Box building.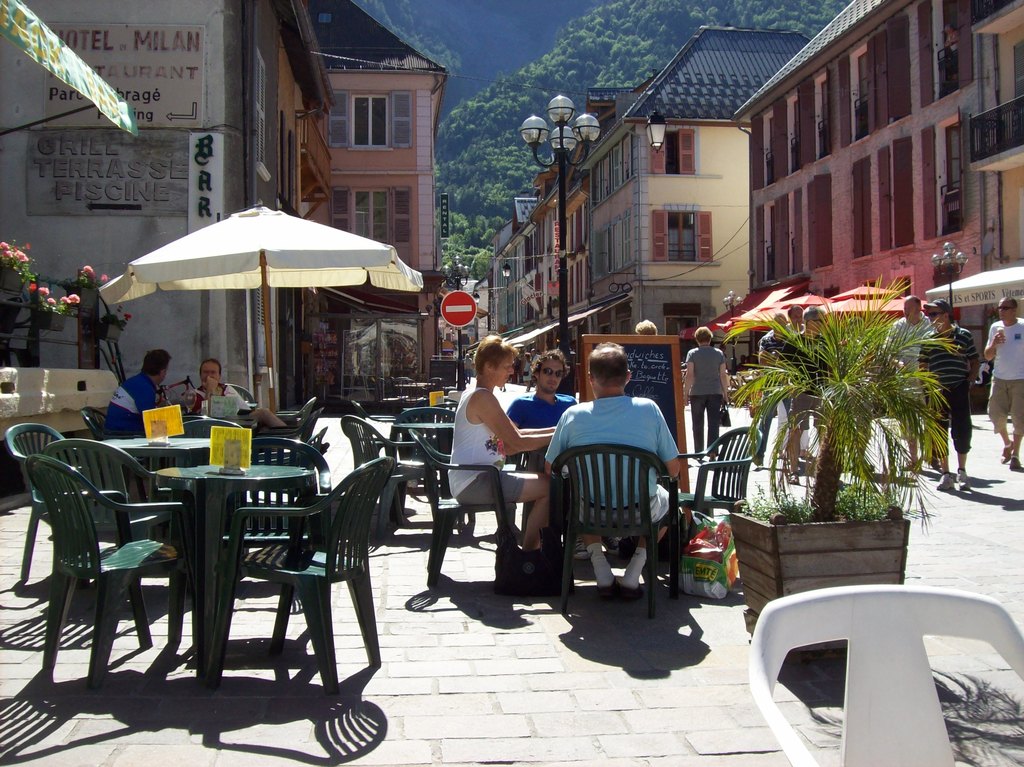
BBox(963, 0, 1023, 305).
